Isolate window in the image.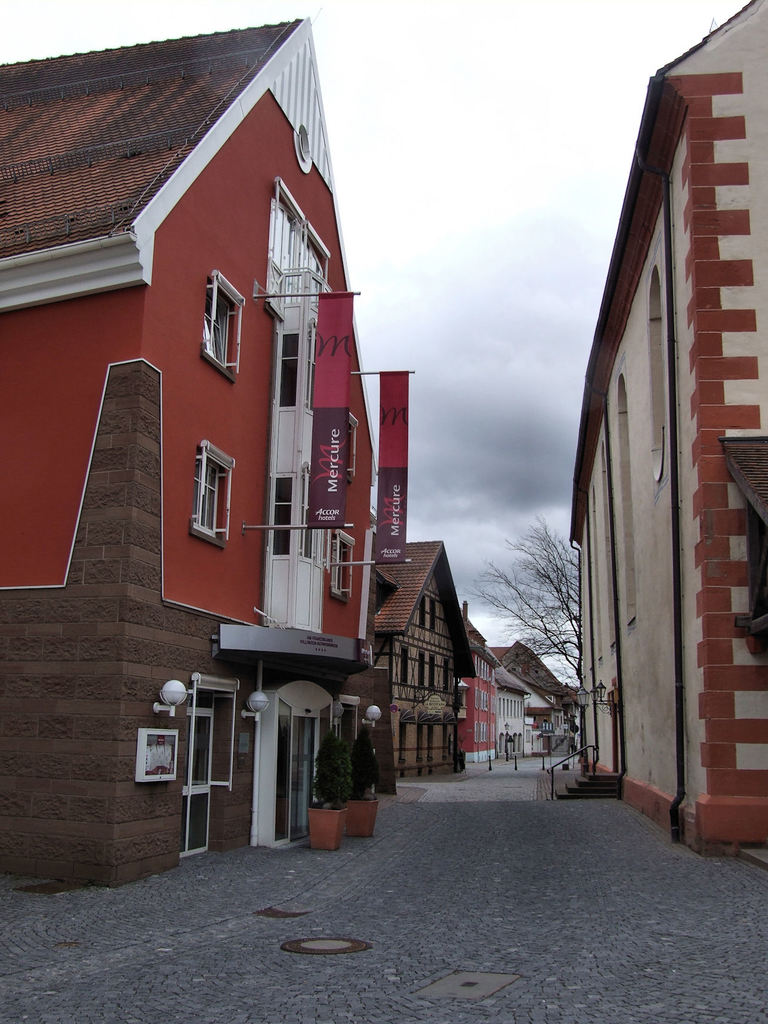
Isolated region: {"left": 273, "top": 476, "right": 289, "bottom": 555}.
